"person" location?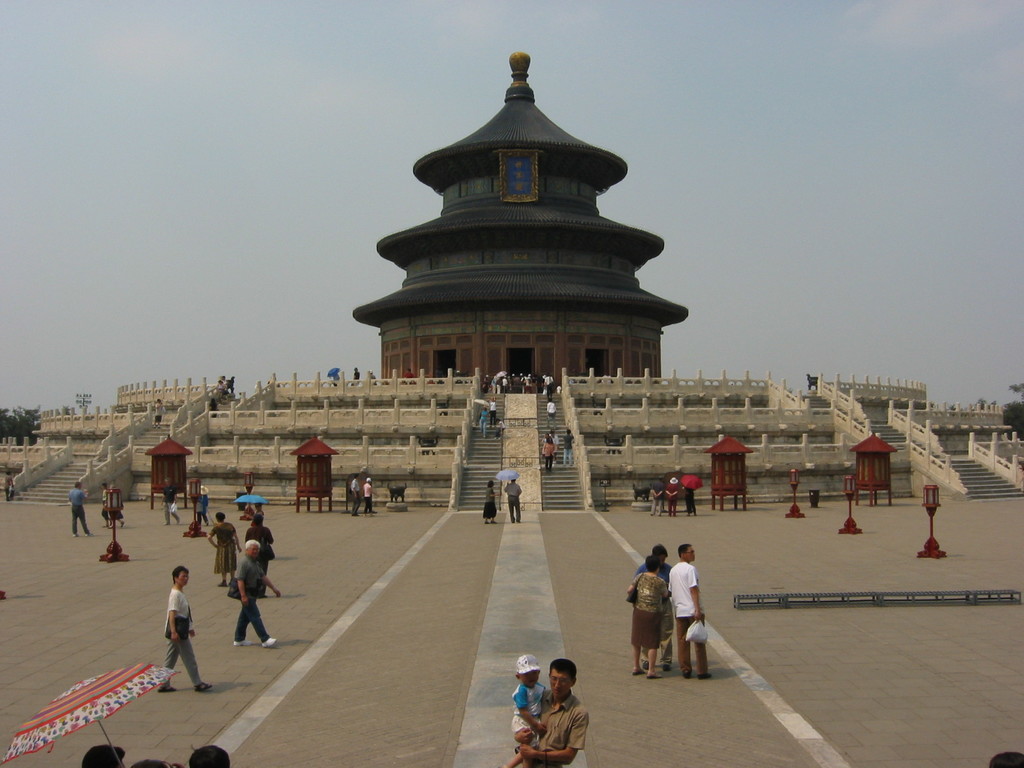
(369,368,380,385)
